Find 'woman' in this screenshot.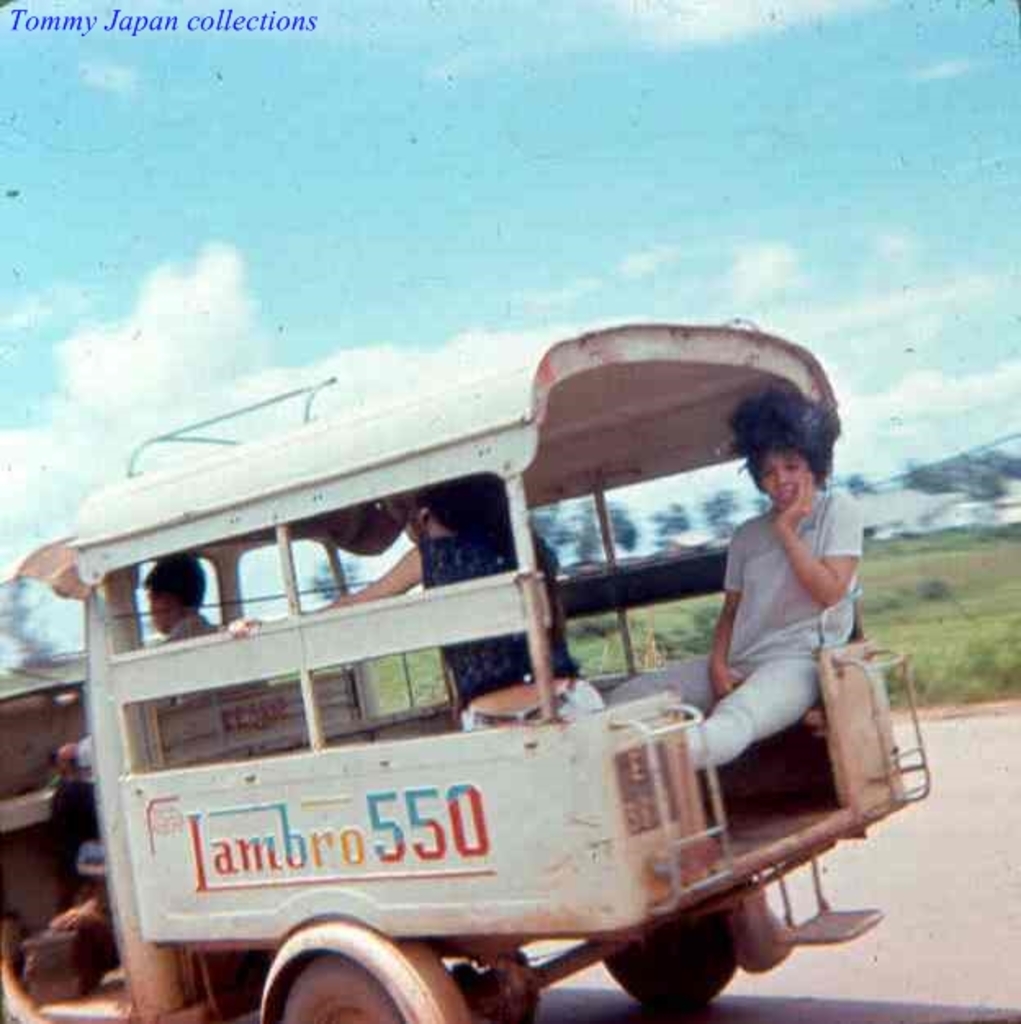
The bounding box for 'woman' is x1=223, y1=481, x2=610, y2=728.
